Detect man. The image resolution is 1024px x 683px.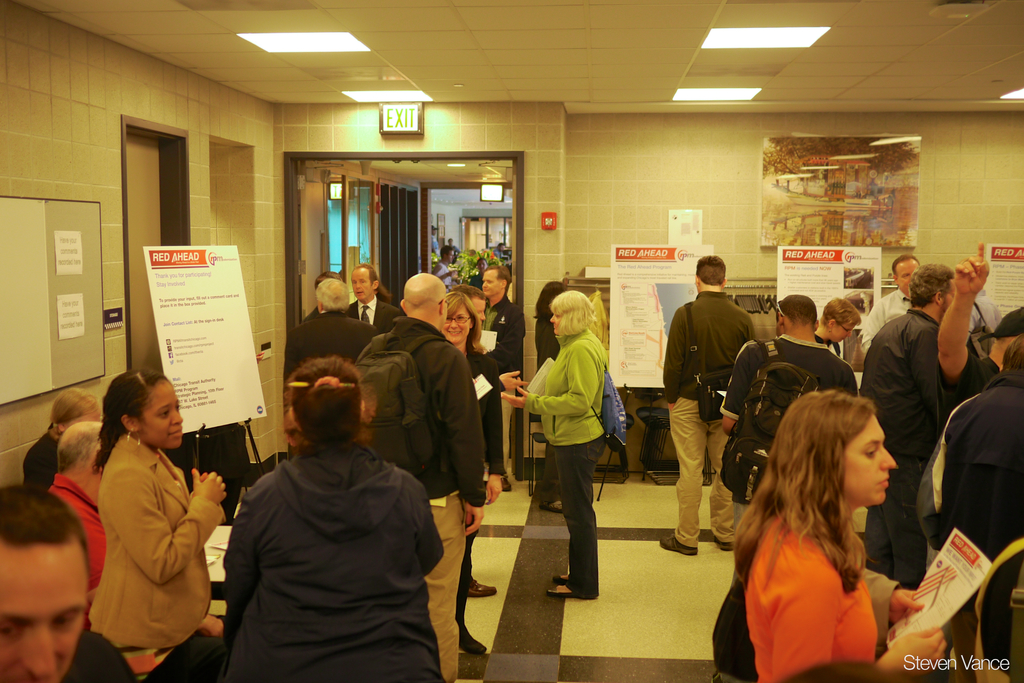
rect(343, 263, 403, 336).
